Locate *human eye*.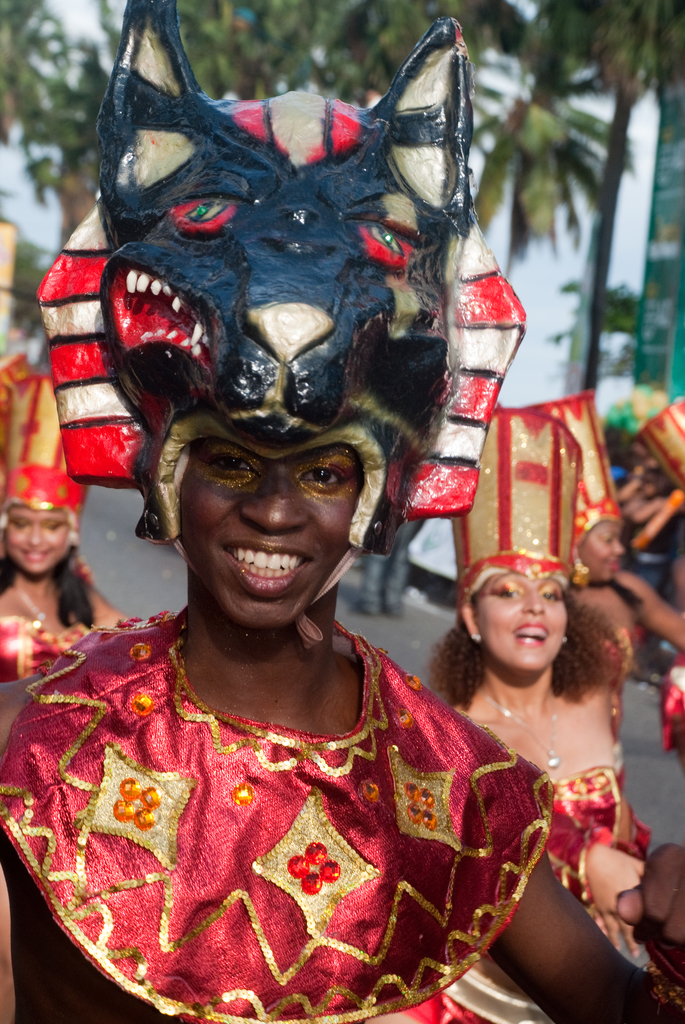
Bounding box: 297/456/346/493.
